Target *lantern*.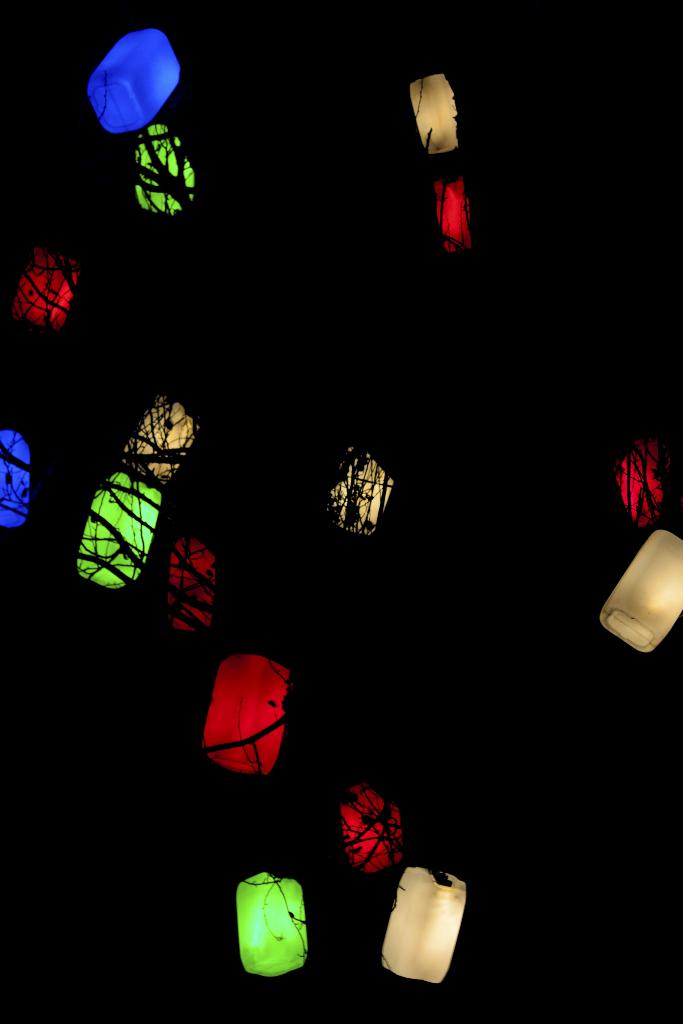
Target region: {"left": 616, "top": 445, "right": 669, "bottom": 529}.
